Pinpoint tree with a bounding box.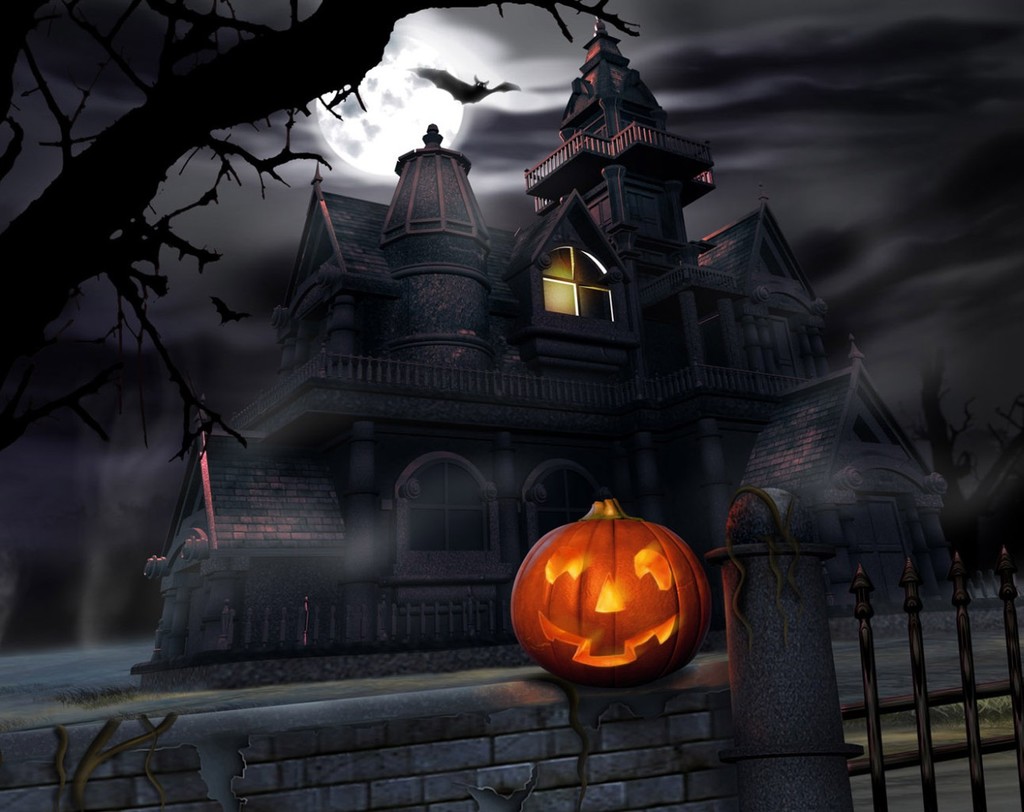
{"left": 6, "top": 0, "right": 638, "bottom": 452}.
